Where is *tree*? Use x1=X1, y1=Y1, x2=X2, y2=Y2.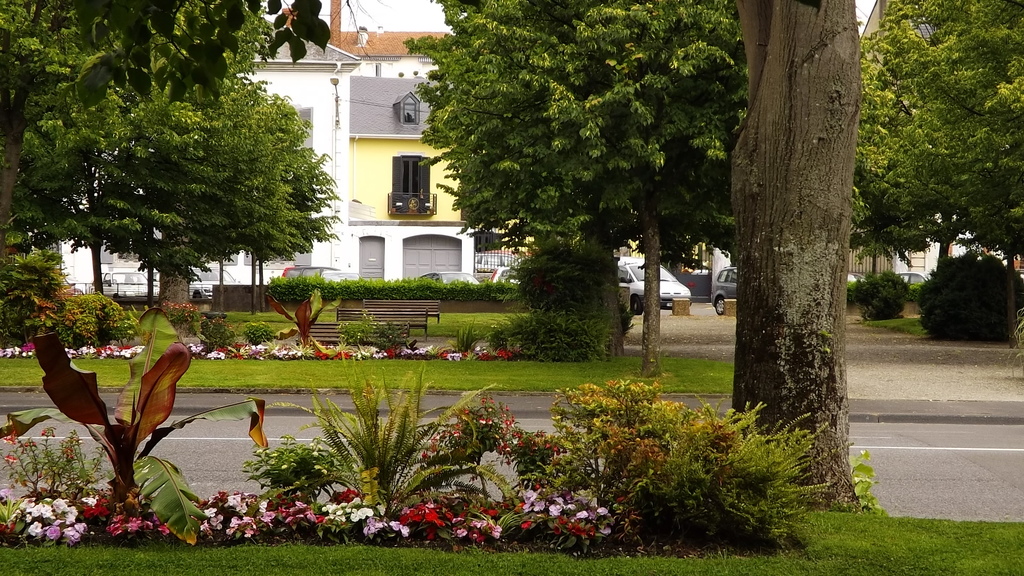
x1=0, y1=0, x2=342, y2=330.
